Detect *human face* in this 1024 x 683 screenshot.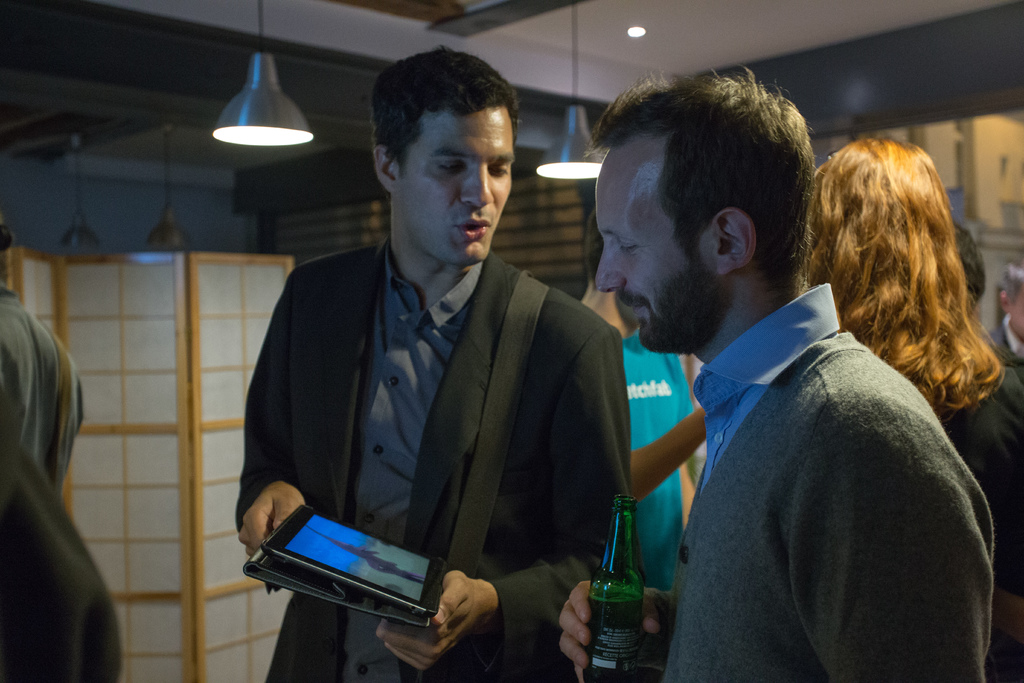
Detection: <box>593,145,712,347</box>.
